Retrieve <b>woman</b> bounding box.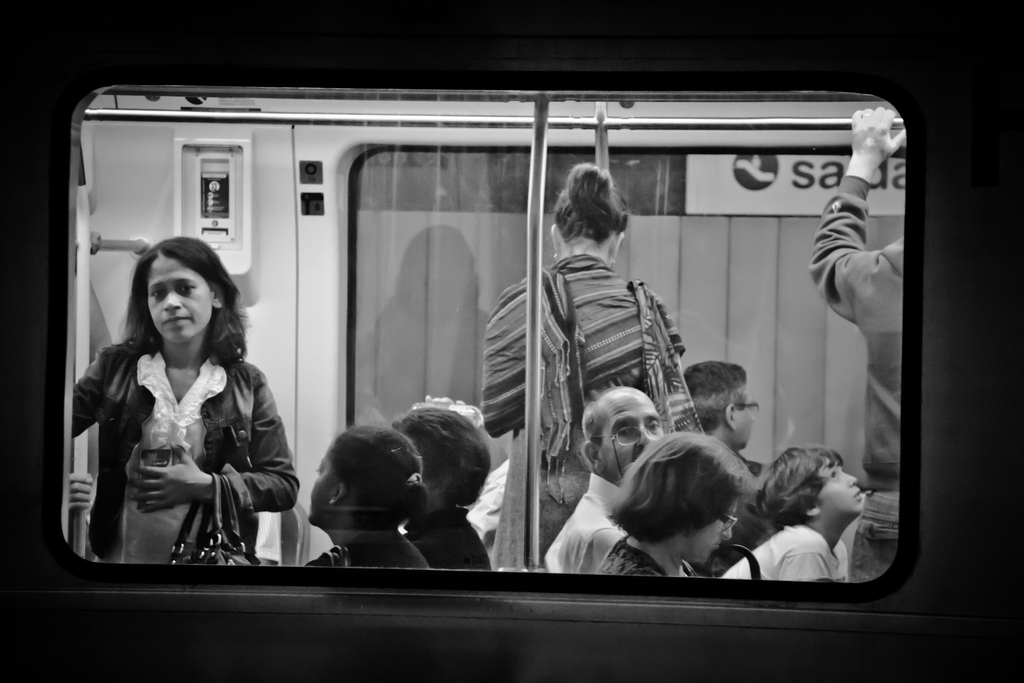
Bounding box: (400,403,494,570).
